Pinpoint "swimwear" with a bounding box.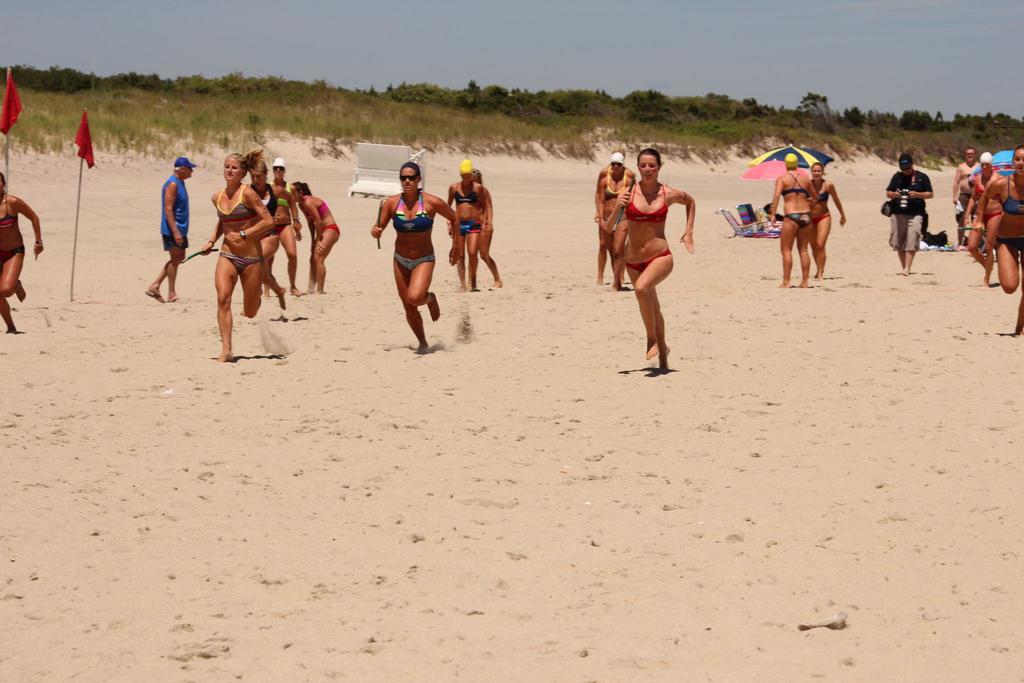
0, 240, 24, 260.
